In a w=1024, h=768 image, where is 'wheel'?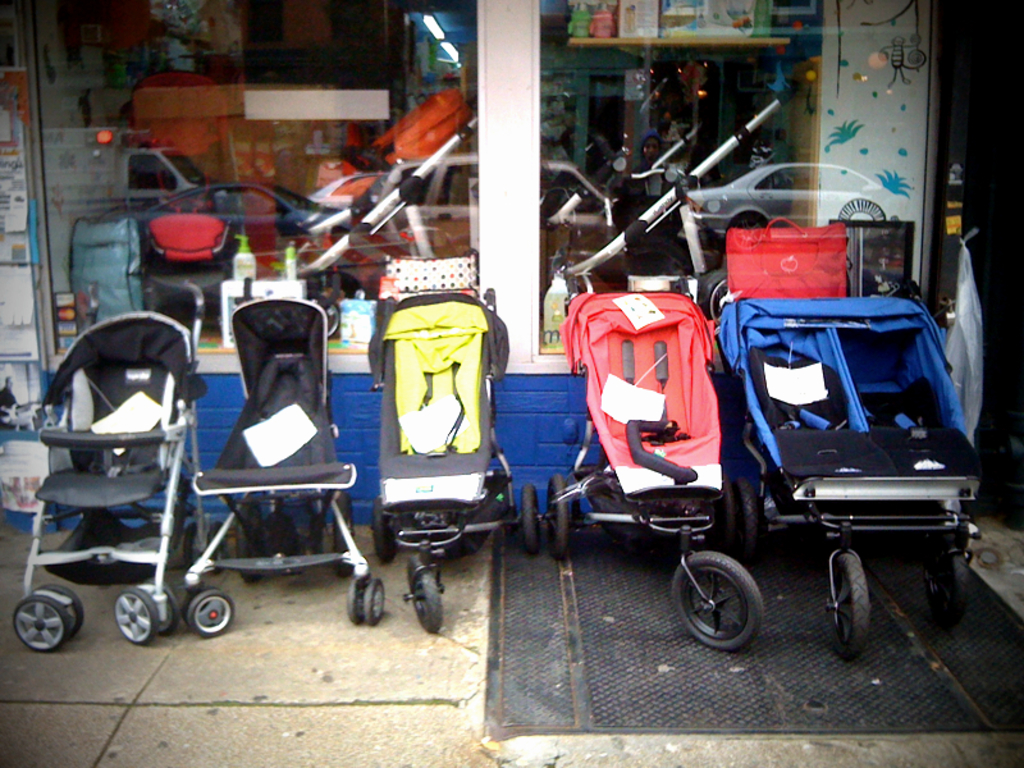
l=408, t=561, r=444, b=634.
